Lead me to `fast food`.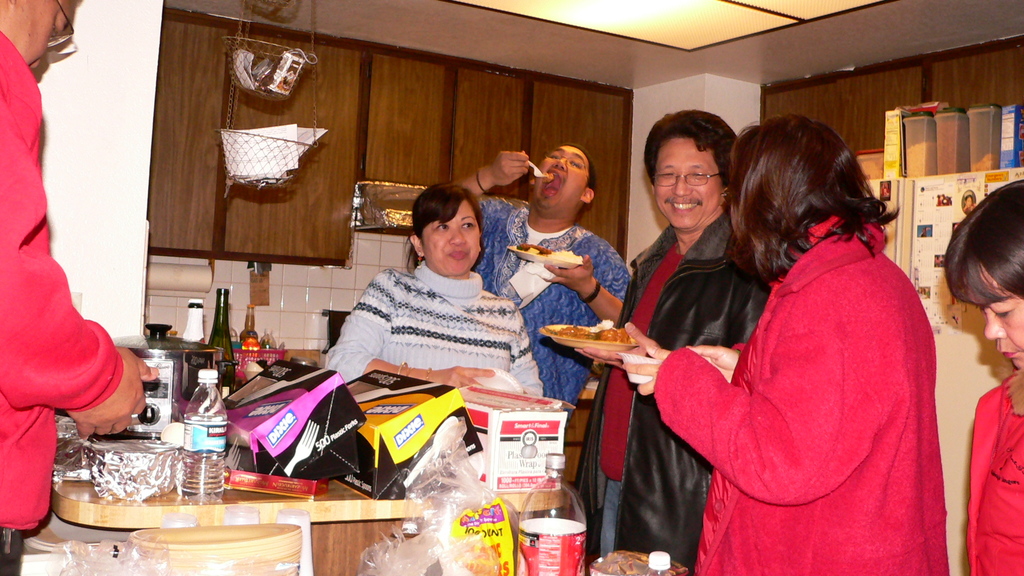
Lead to 504,246,578,259.
